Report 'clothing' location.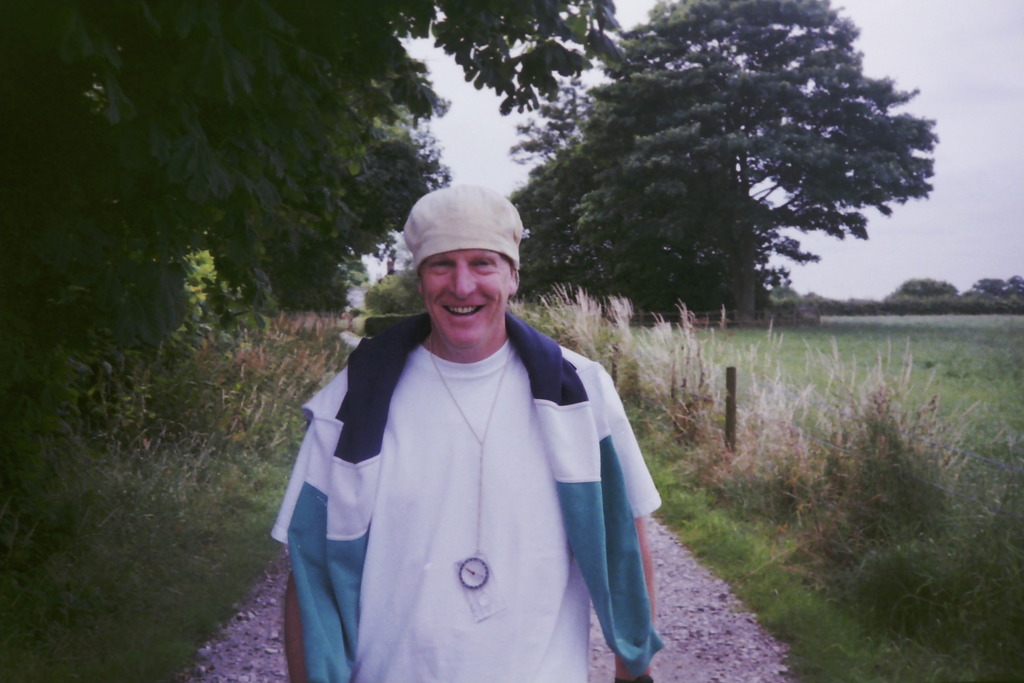
Report: <bbox>266, 327, 667, 682</bbox>.
